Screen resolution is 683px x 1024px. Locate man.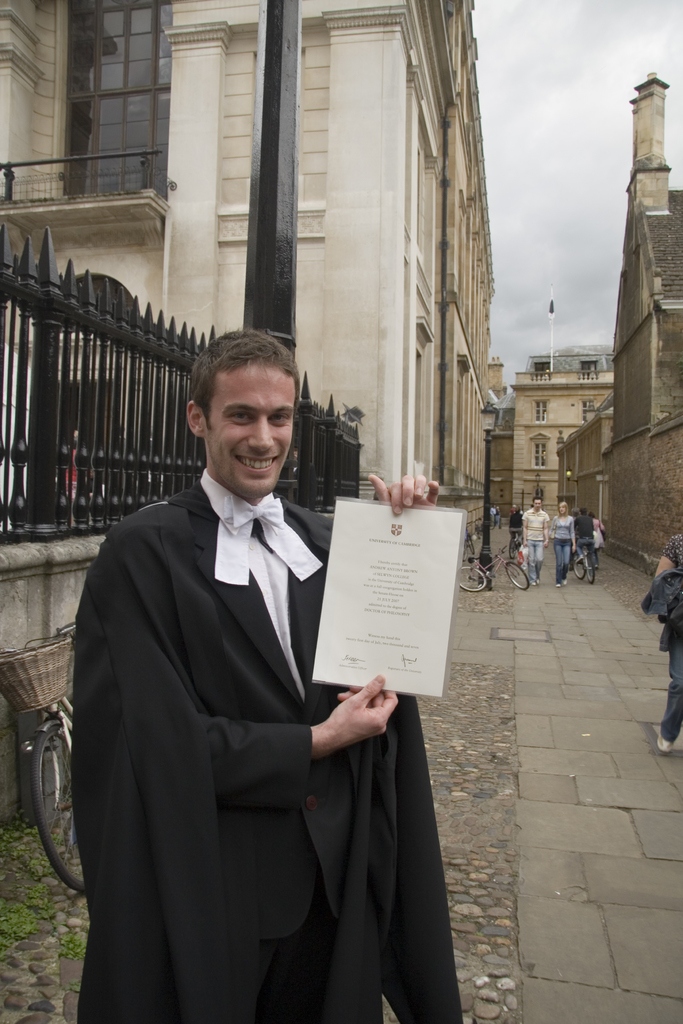
select_region(572, 506, 595, 557).
